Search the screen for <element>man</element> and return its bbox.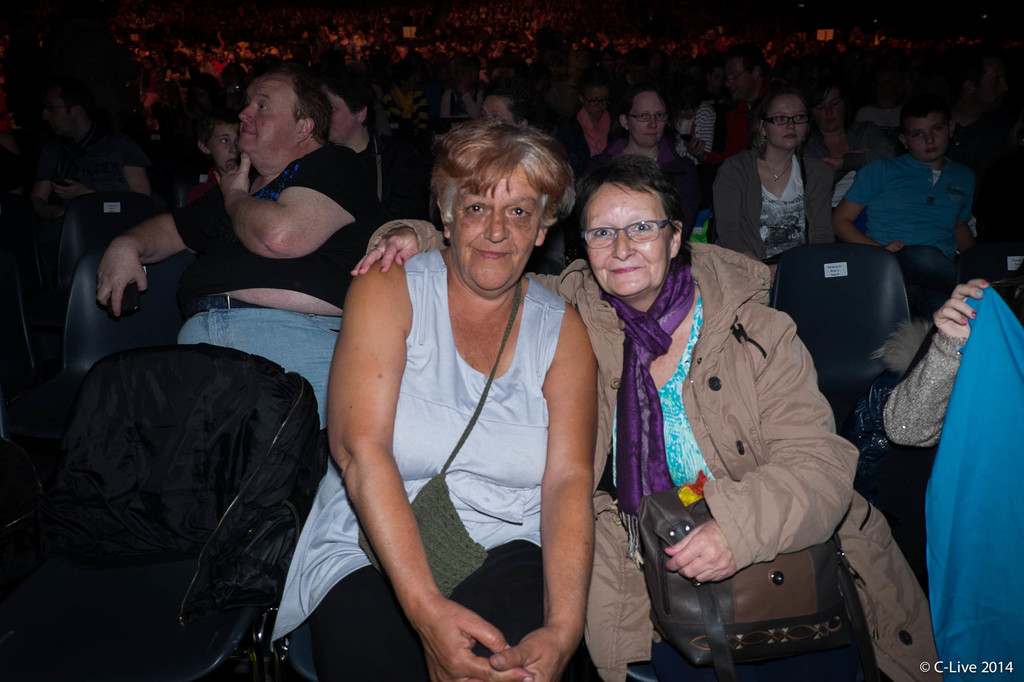
Found: x1=836, y1=98, x2=994, y2=277.
